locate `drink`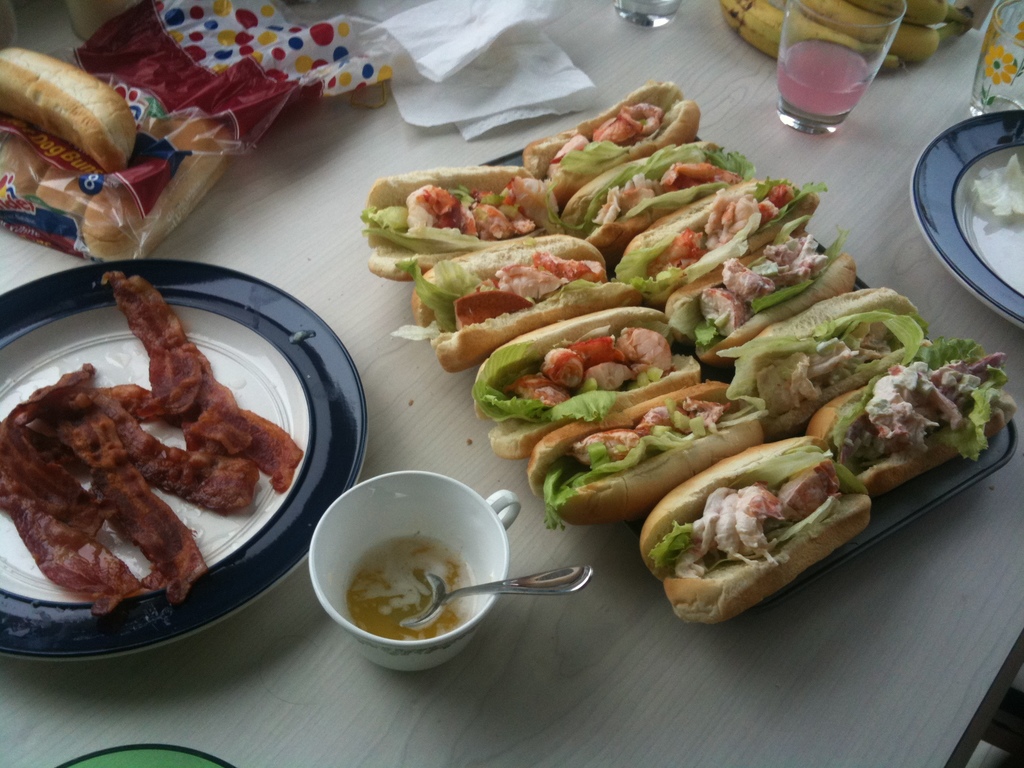
(left=780, top=29, right=874, bottom=120)
